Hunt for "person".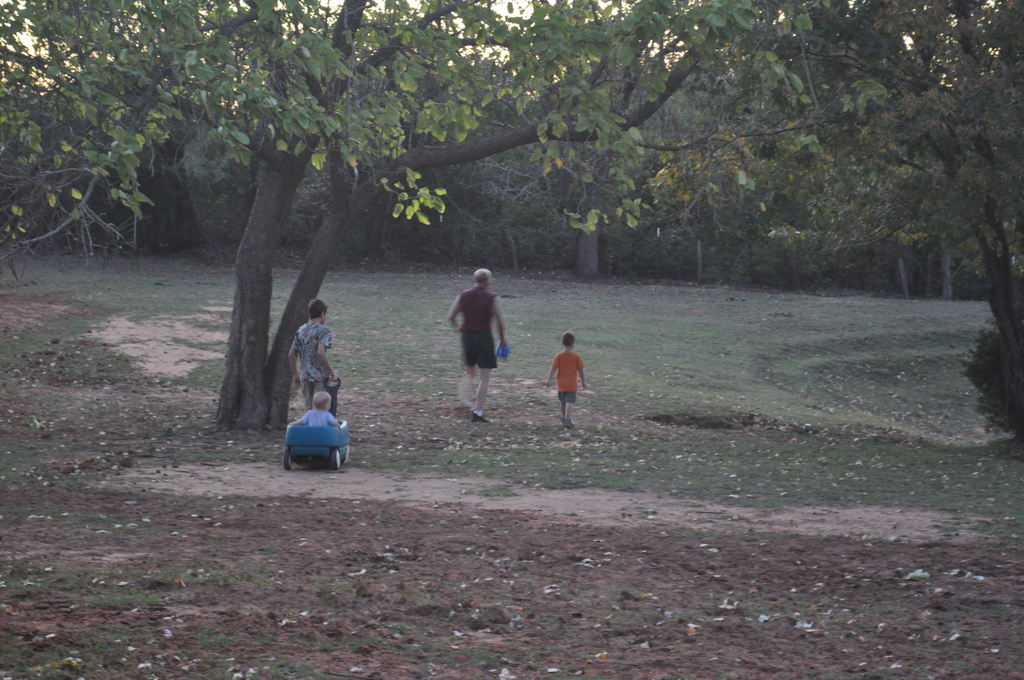
Hunted down at 546, 330, 588, 430.
